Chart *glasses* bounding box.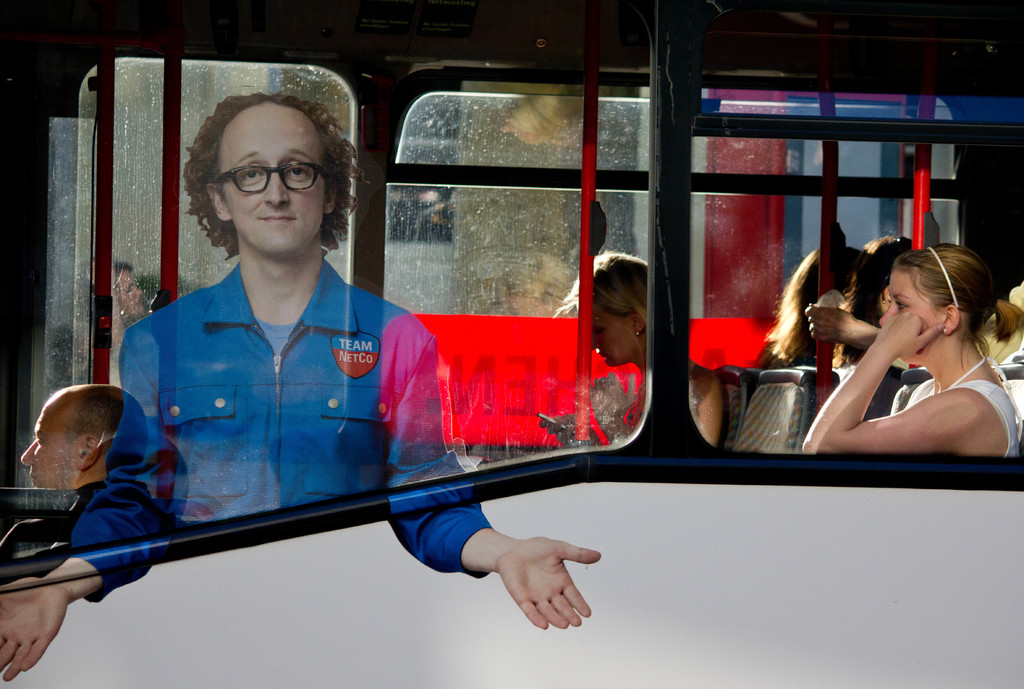
Charted: (x1=212, y1=161, x2=332, y2=196).
